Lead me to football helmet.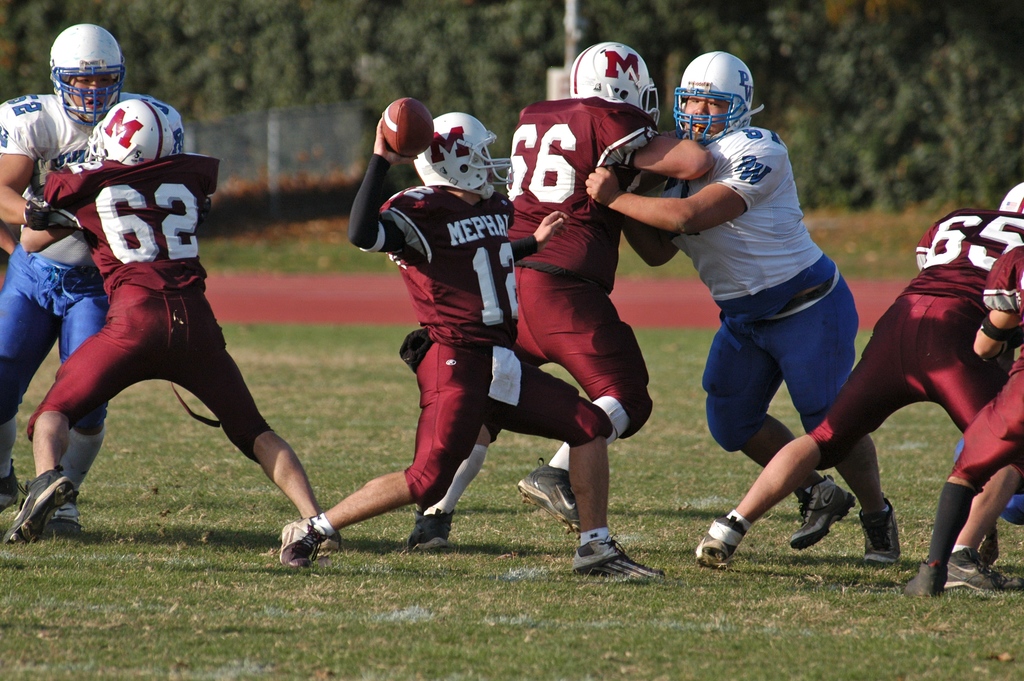
Lead to [x1=998, y1=183, x2=1023, y2=214].
